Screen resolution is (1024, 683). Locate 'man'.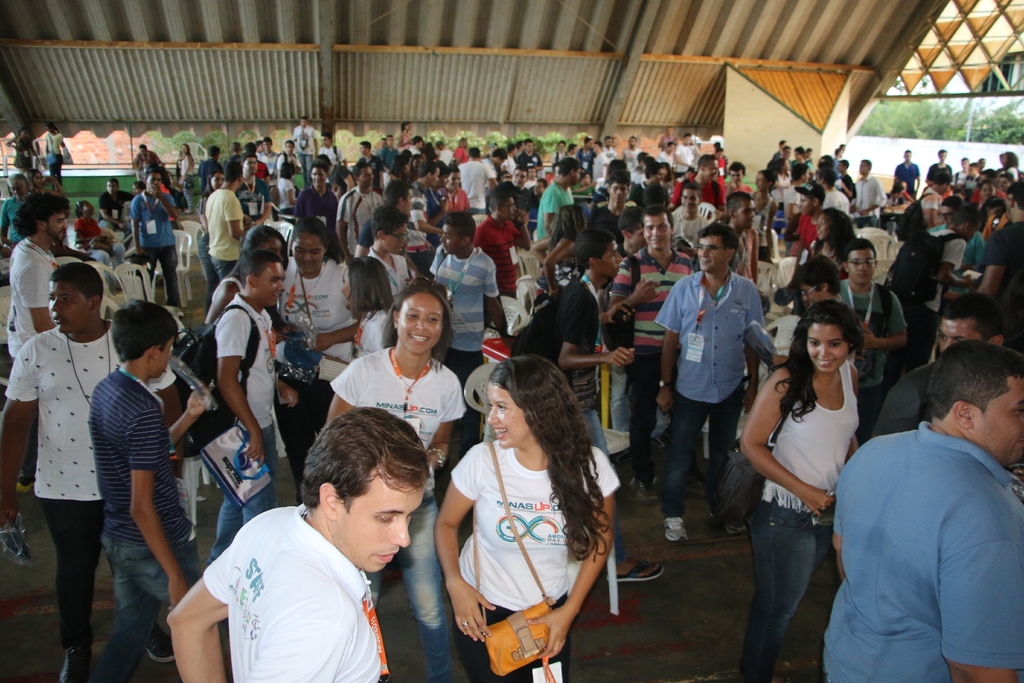
(x1=473, y1=188, x2=531, y2=293).
